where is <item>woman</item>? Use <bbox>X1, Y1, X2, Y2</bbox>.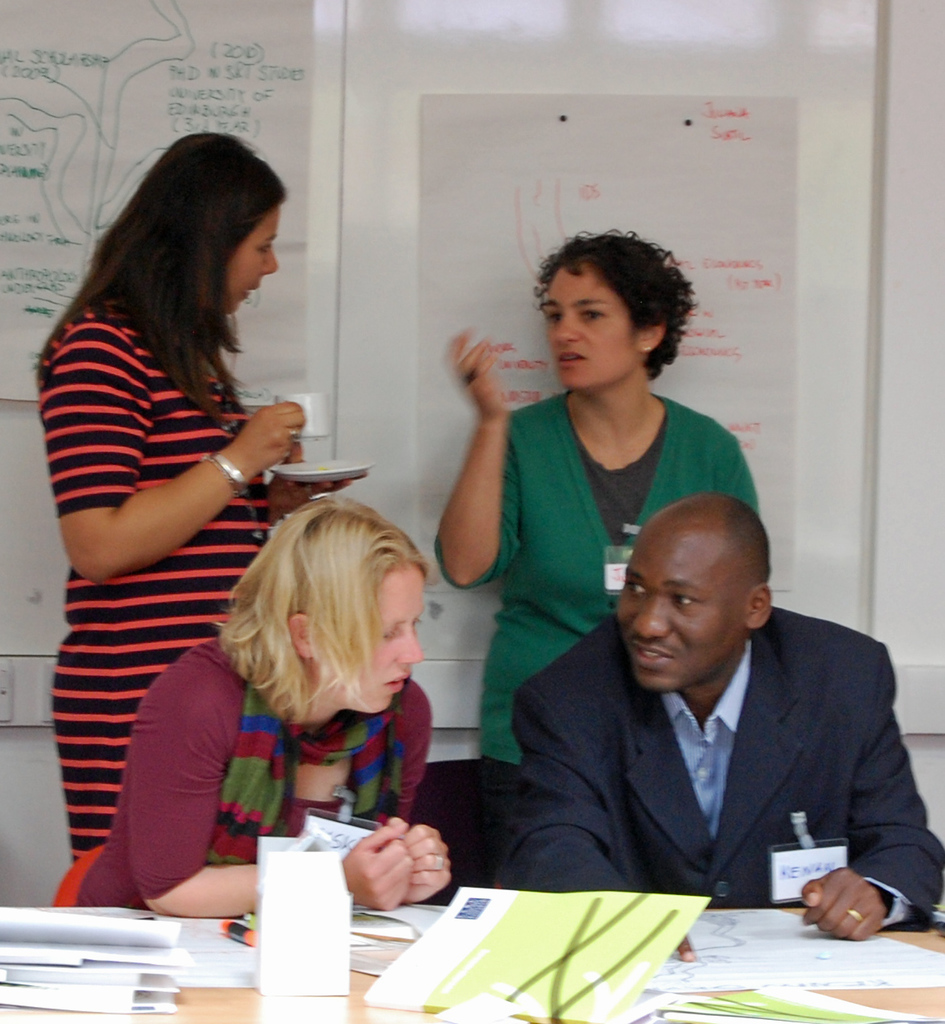
<bbox>74, 493, 453, 916</bbox>.
